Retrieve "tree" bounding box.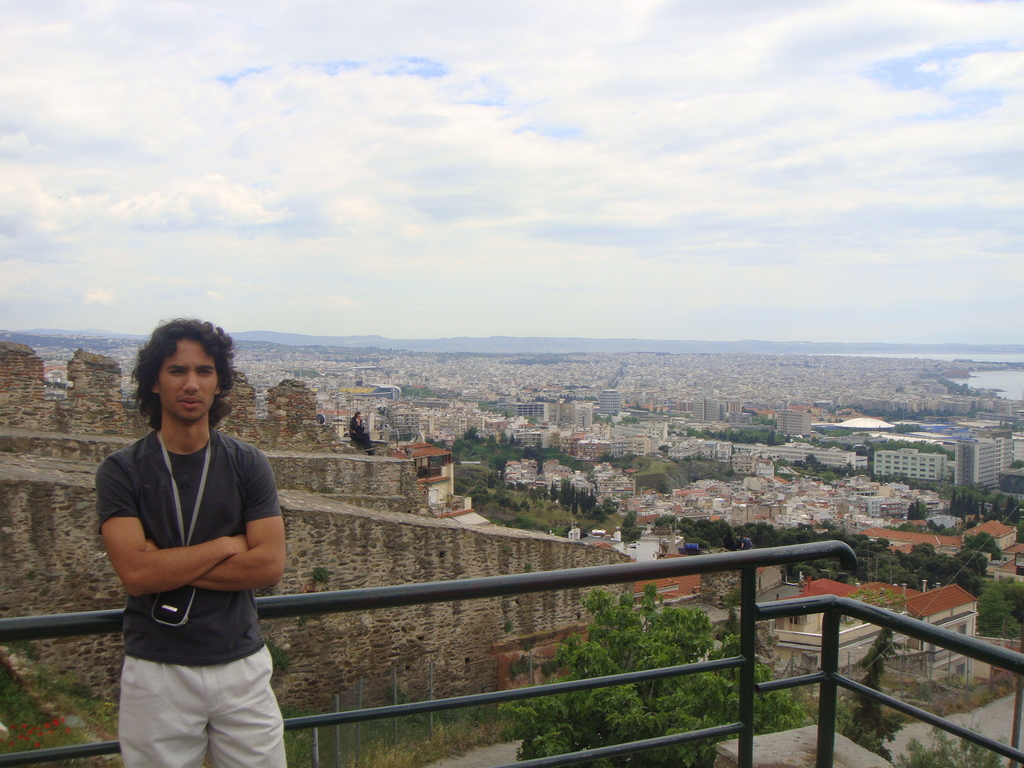
Bounding box: bbox=[542, 579, 820, 767].
